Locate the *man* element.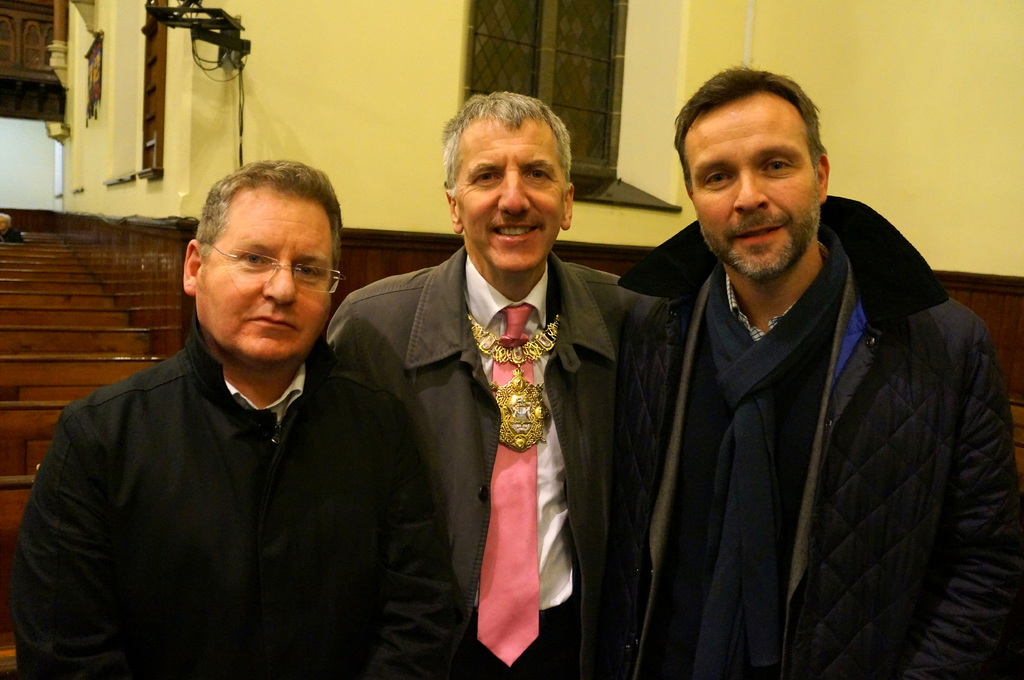
Element bbox: [x1=630, y1=64, x2=1023, y2=679].
